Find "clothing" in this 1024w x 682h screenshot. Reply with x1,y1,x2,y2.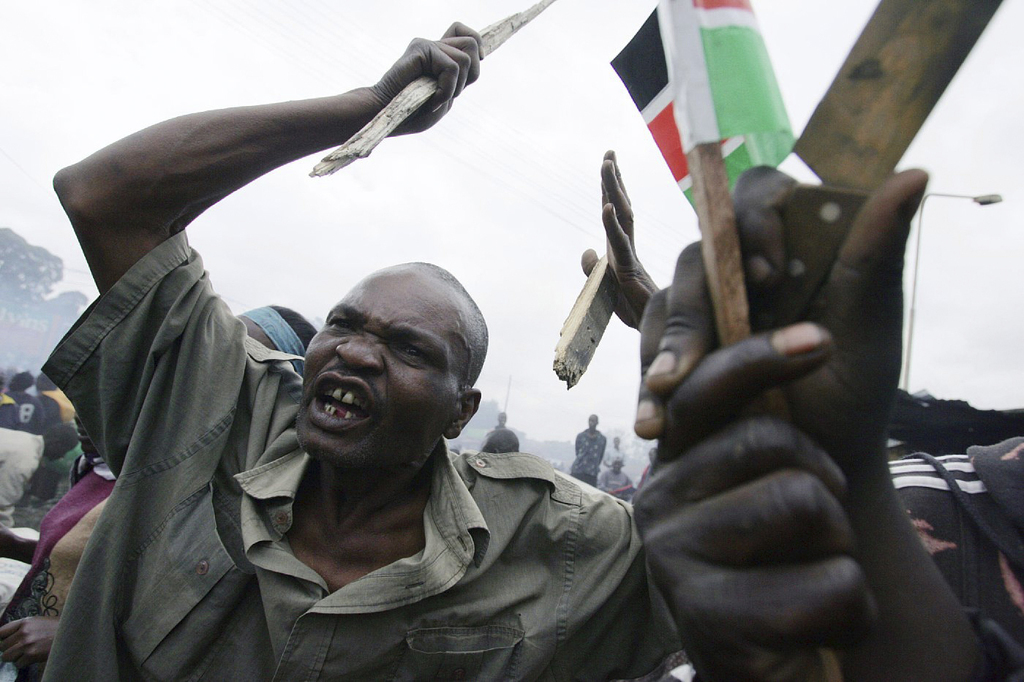
0,460,114,679.
